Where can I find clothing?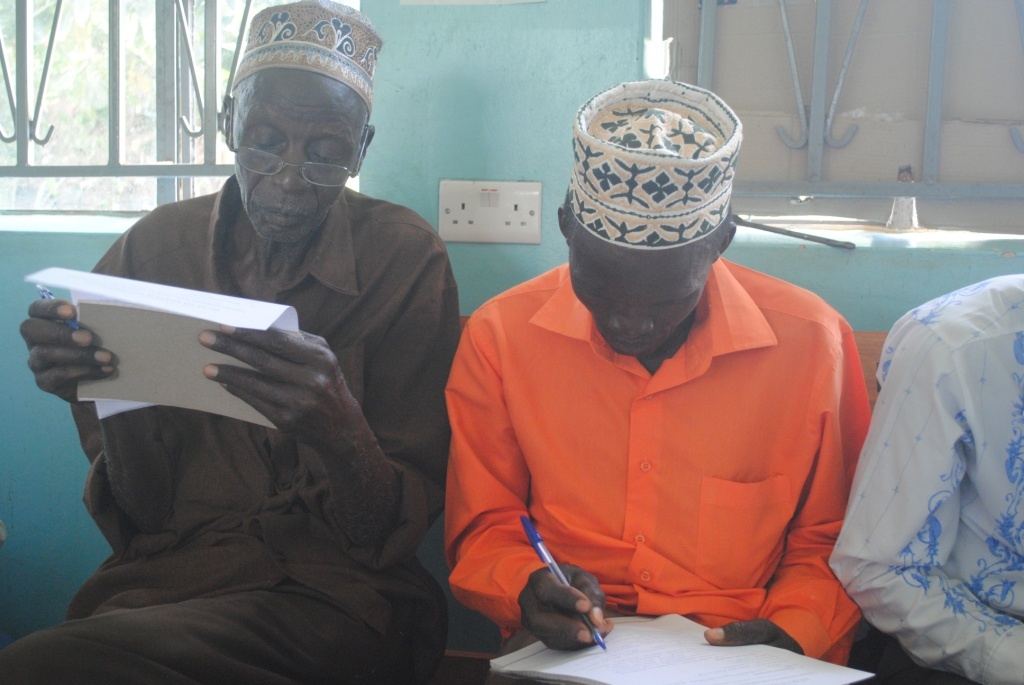
You can find it at 0 159 465 684.
